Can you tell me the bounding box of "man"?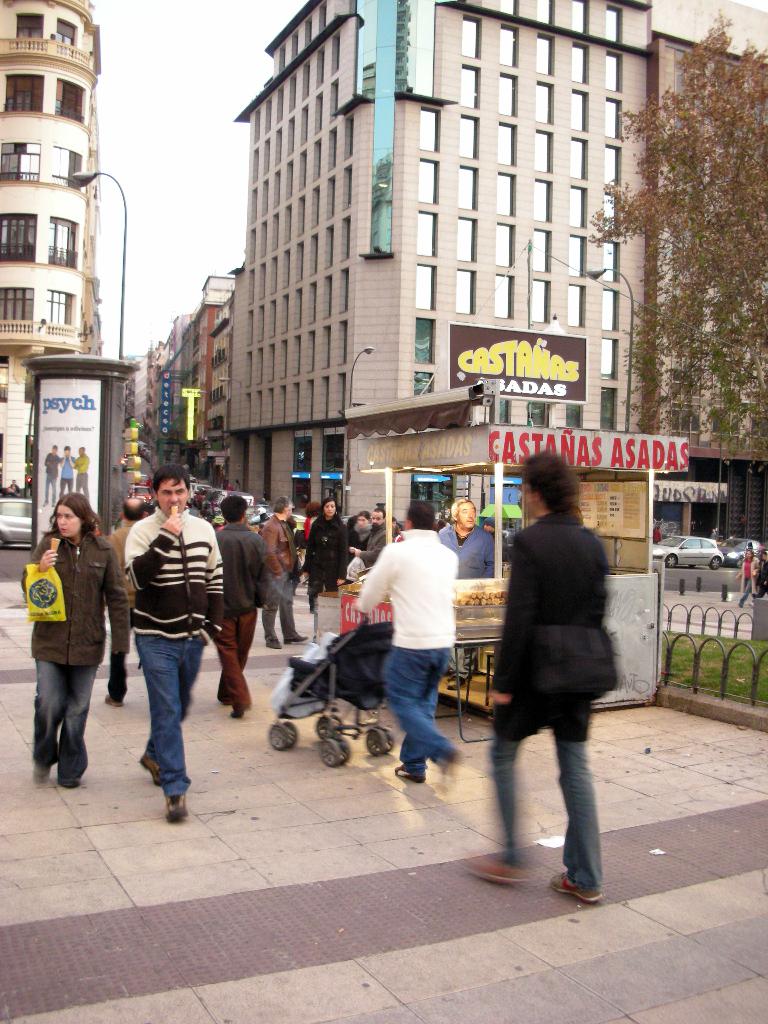
<box>351,495,461,796</box>.
